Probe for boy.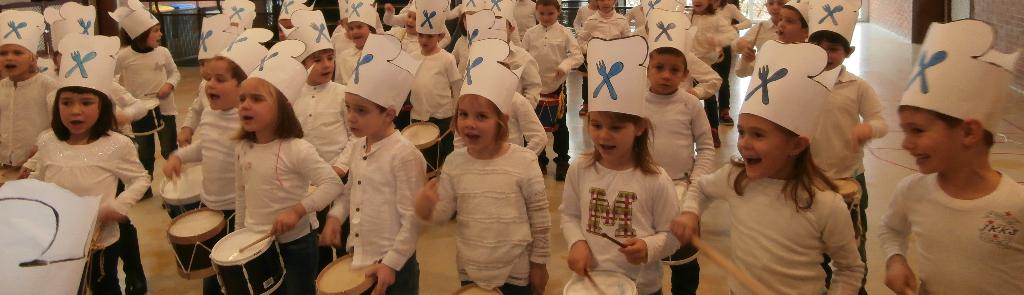
Probe result: rect(324, 41, 430, 294).
